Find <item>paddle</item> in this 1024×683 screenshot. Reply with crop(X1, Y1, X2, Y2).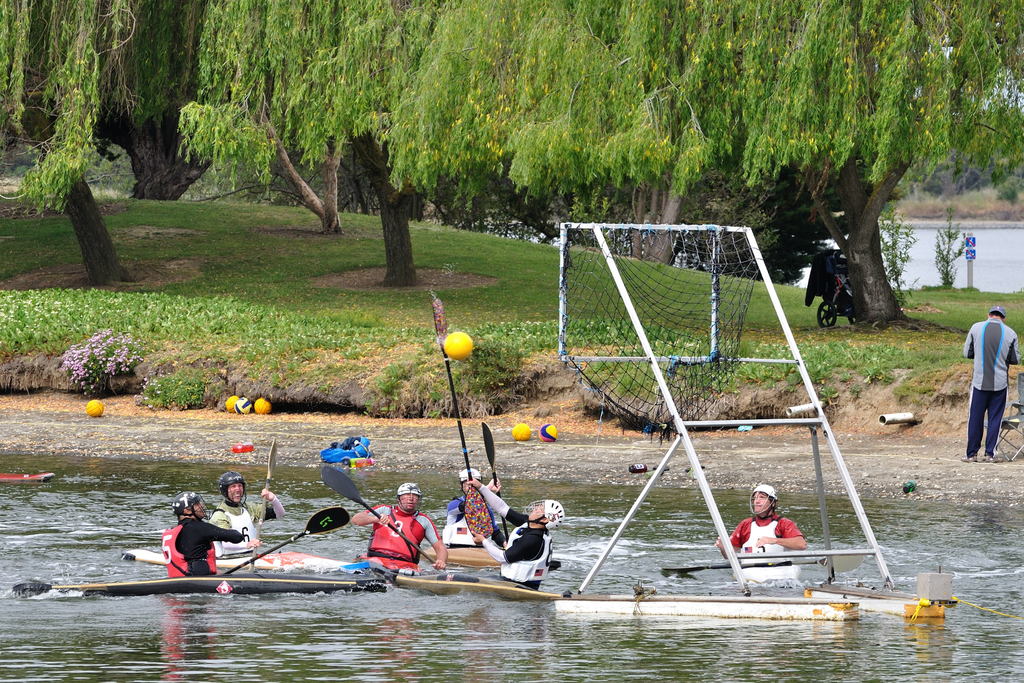
crop(13, 580, 136, 599).
